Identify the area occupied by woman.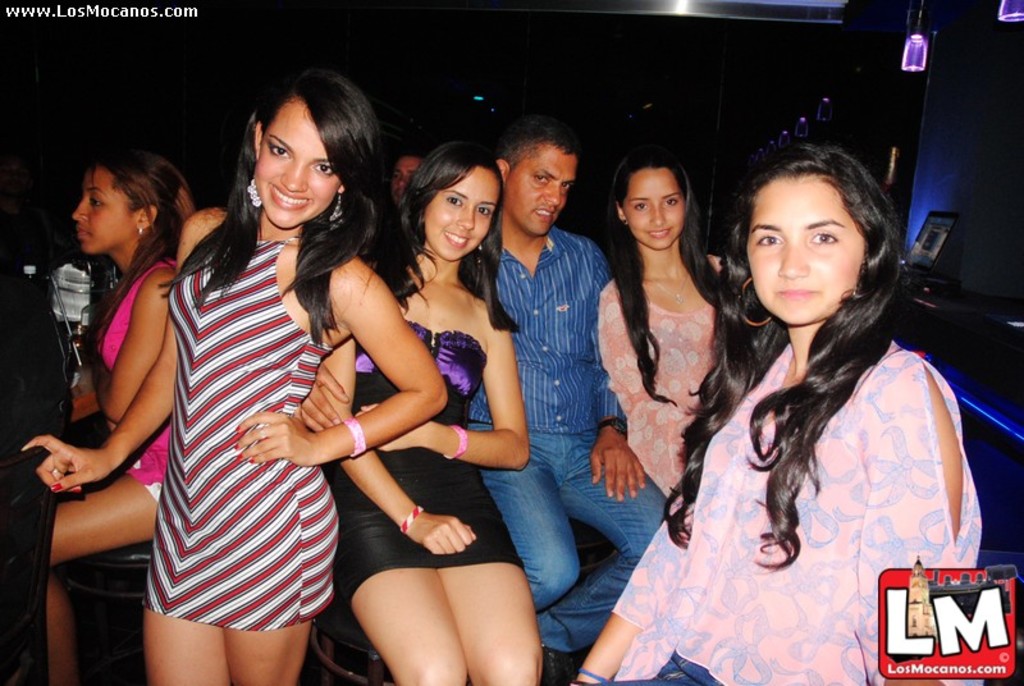
Area: {"x1": 596, "y1": 150, "x2": 728, "y2": 507}.
